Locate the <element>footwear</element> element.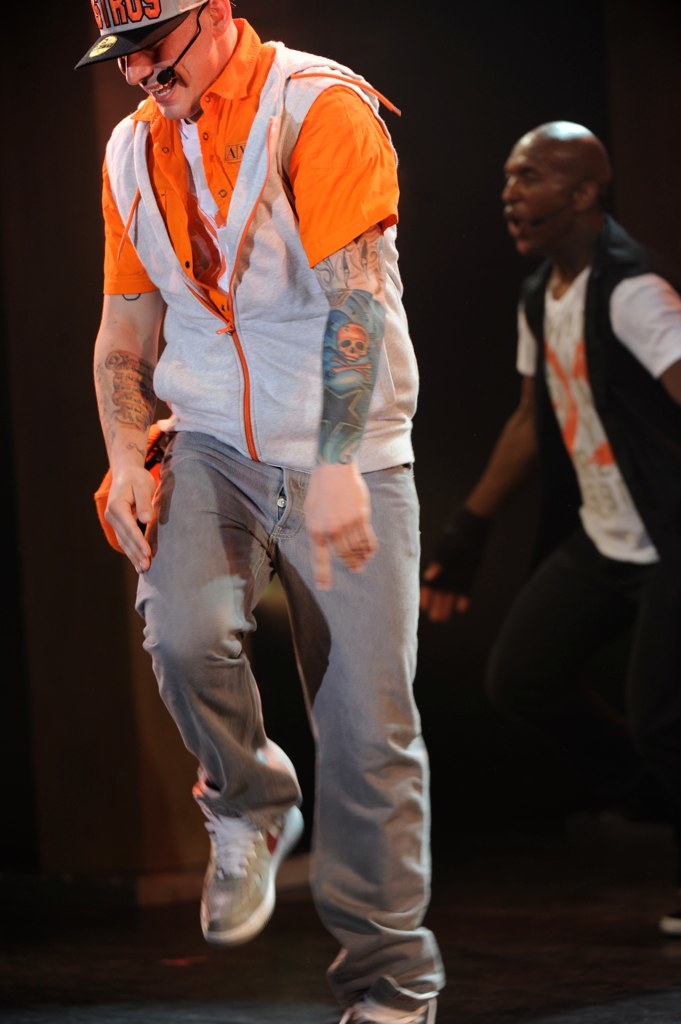
Element bbox: x1=195, y1=786, x2=305, y2=942.
